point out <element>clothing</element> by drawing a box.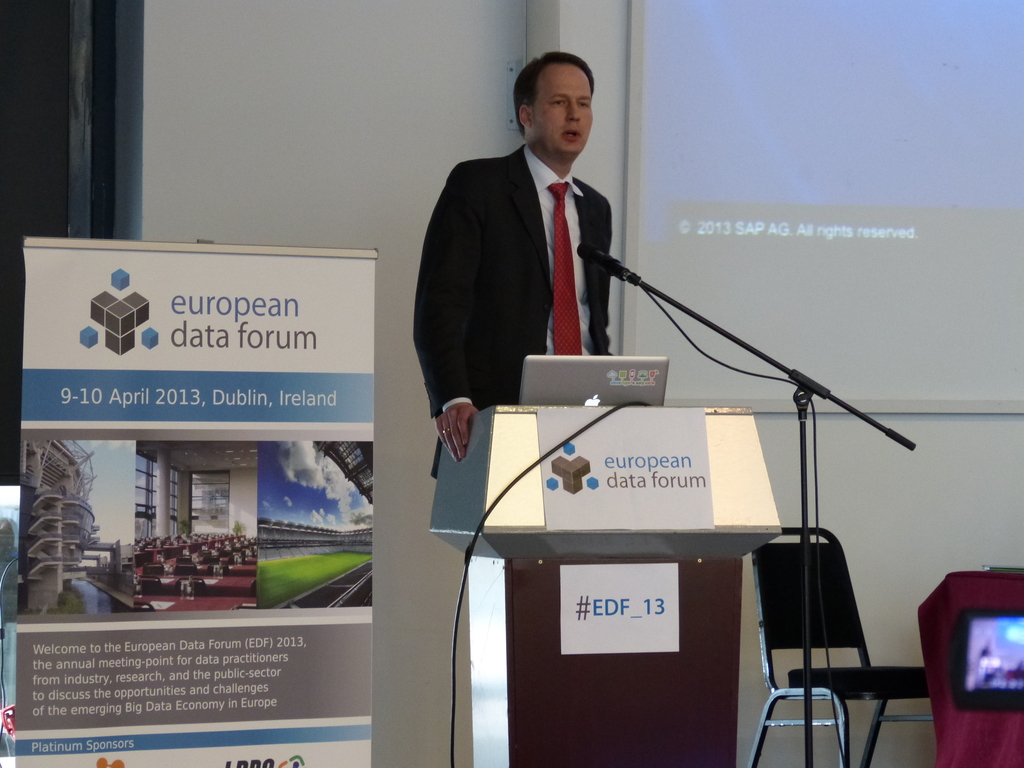
(left=415, top=137, right=621, bottom=489).
